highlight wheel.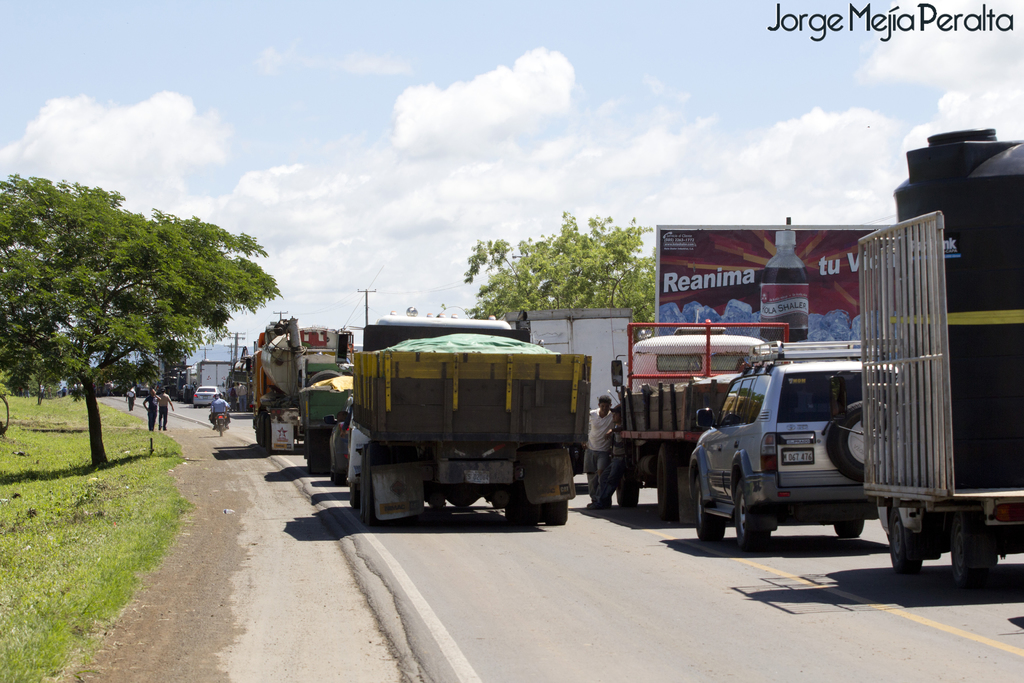
Highlighted region: <box>250,408,278,463</box>.
